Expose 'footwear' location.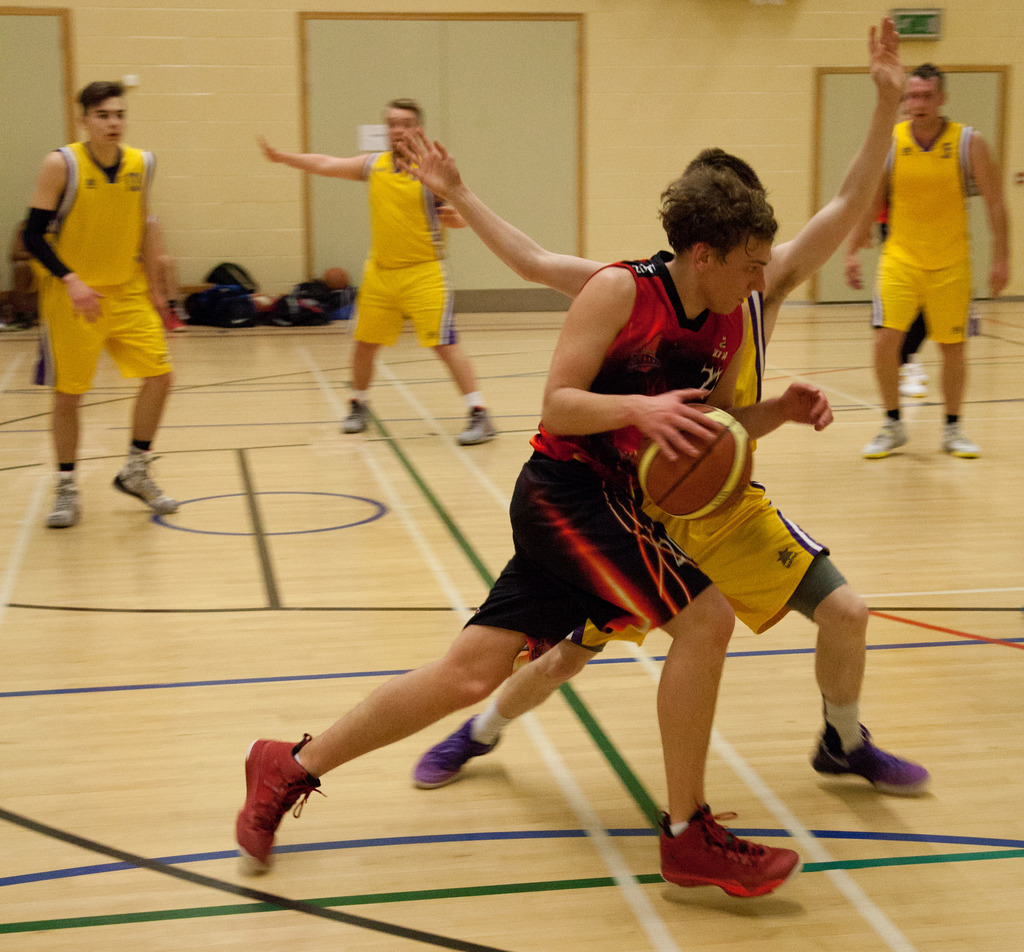
Exposed at select_region(452, 406, 500, 447).
